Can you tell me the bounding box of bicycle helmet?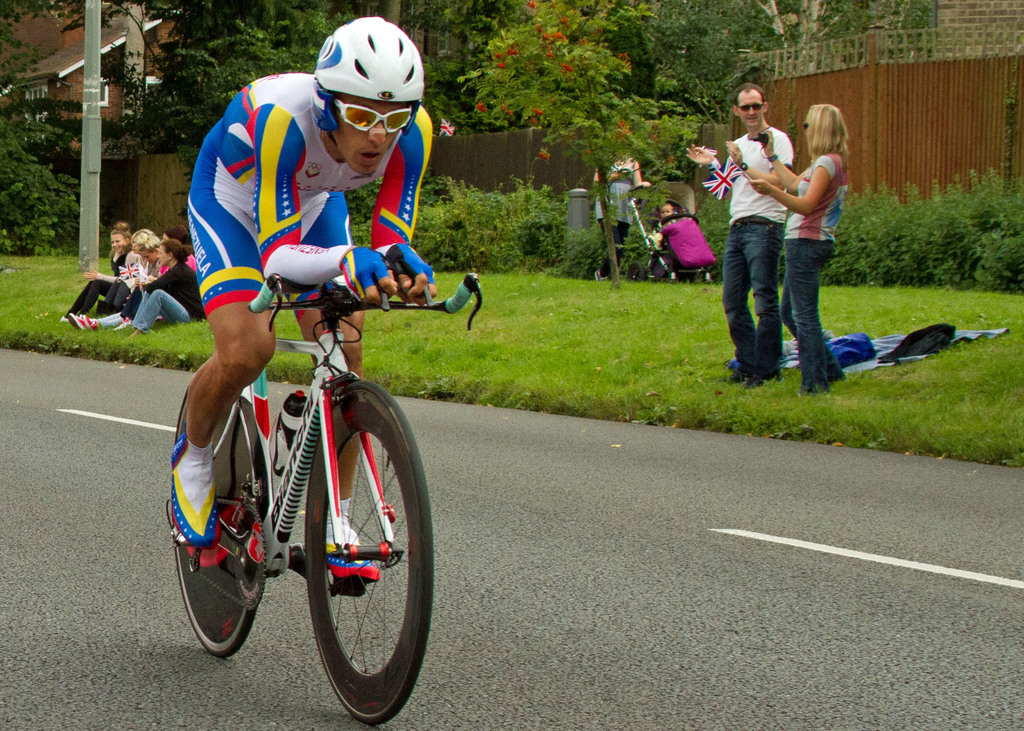
locate(312, 18, 422, 131).
